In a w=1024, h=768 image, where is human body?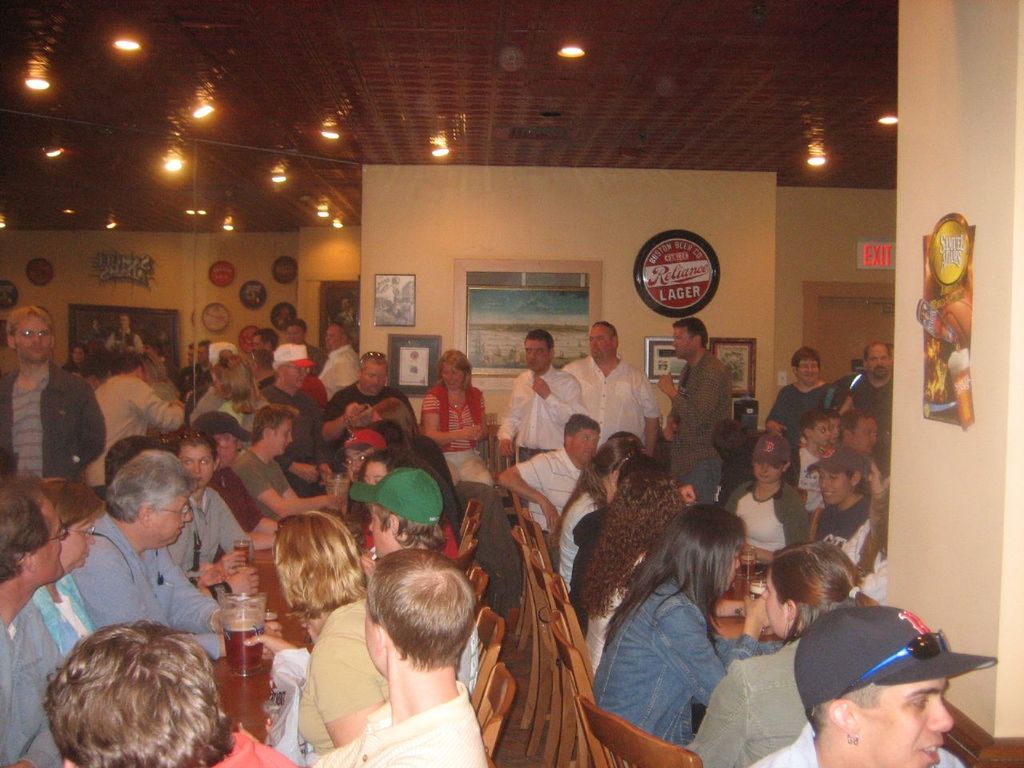
crop(0, 466, 65, 765).
